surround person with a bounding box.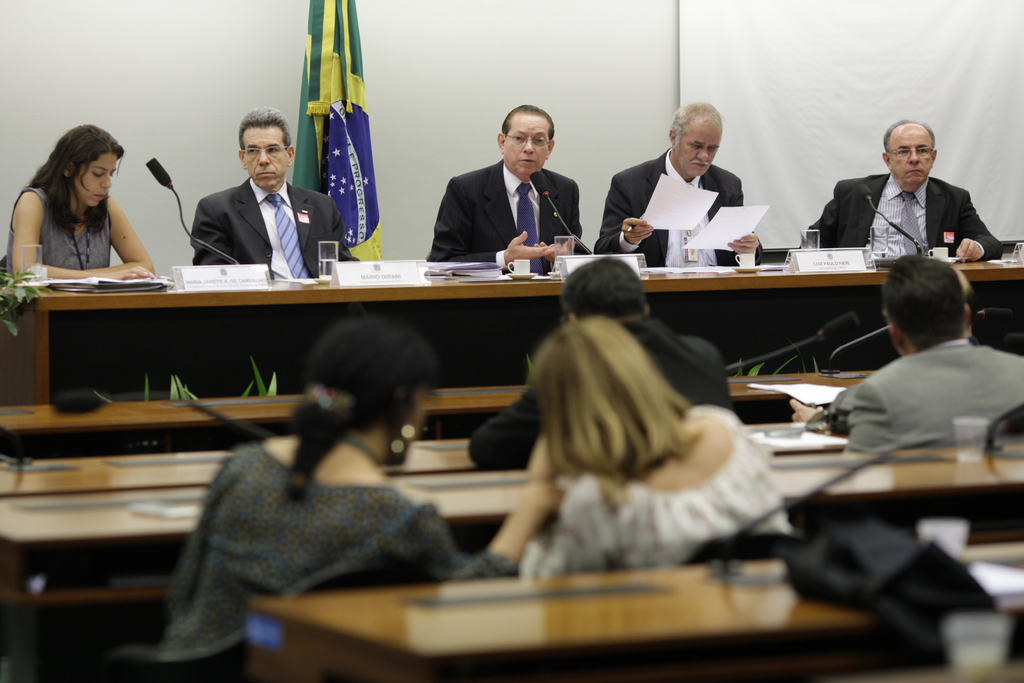
locate(436, 90, 589, 278).
